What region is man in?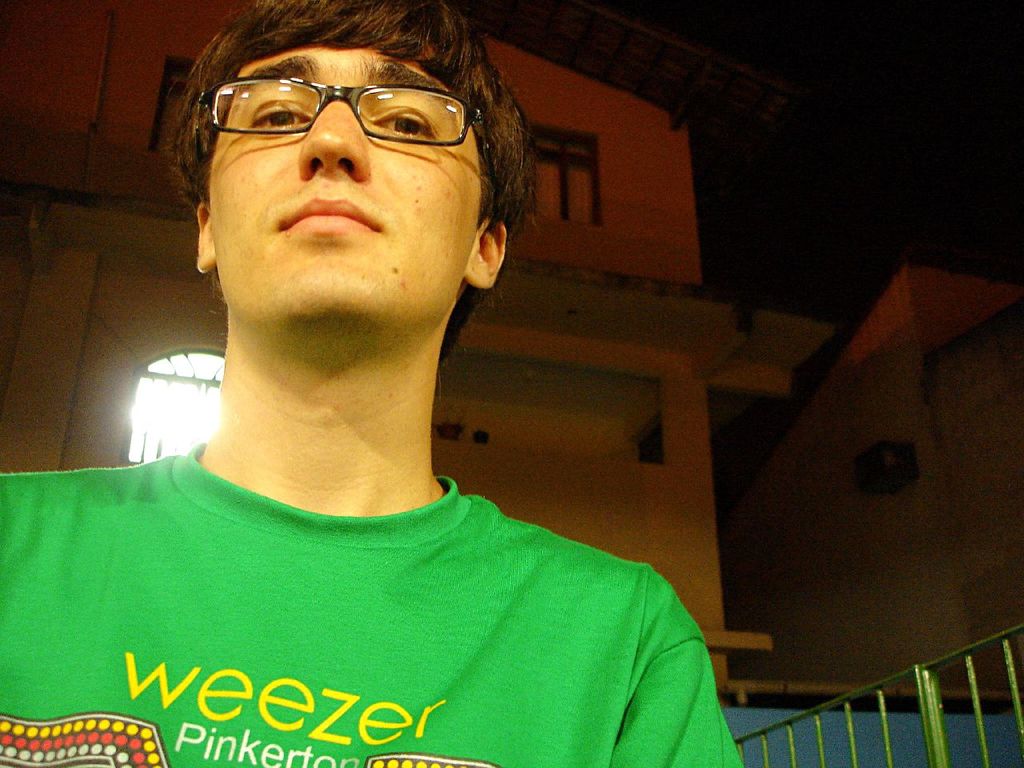
(left=21, top=10, right=738, bottom=762).
